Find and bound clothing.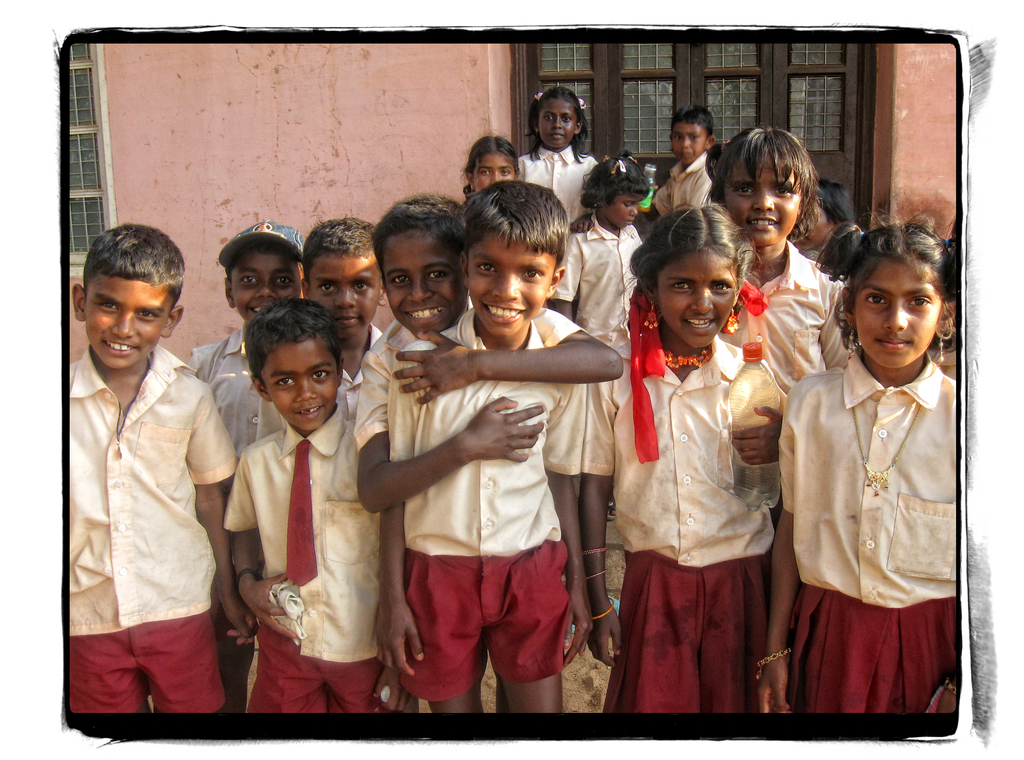
Bound: 244/426/393/644.
